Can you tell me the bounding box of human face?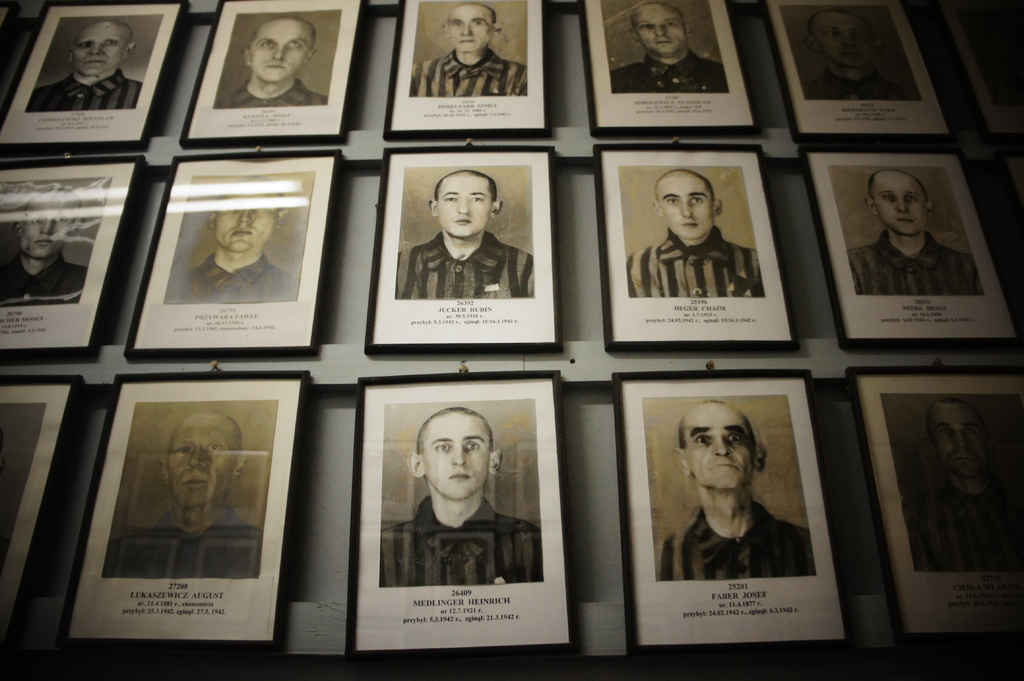
813,18,872,63.
